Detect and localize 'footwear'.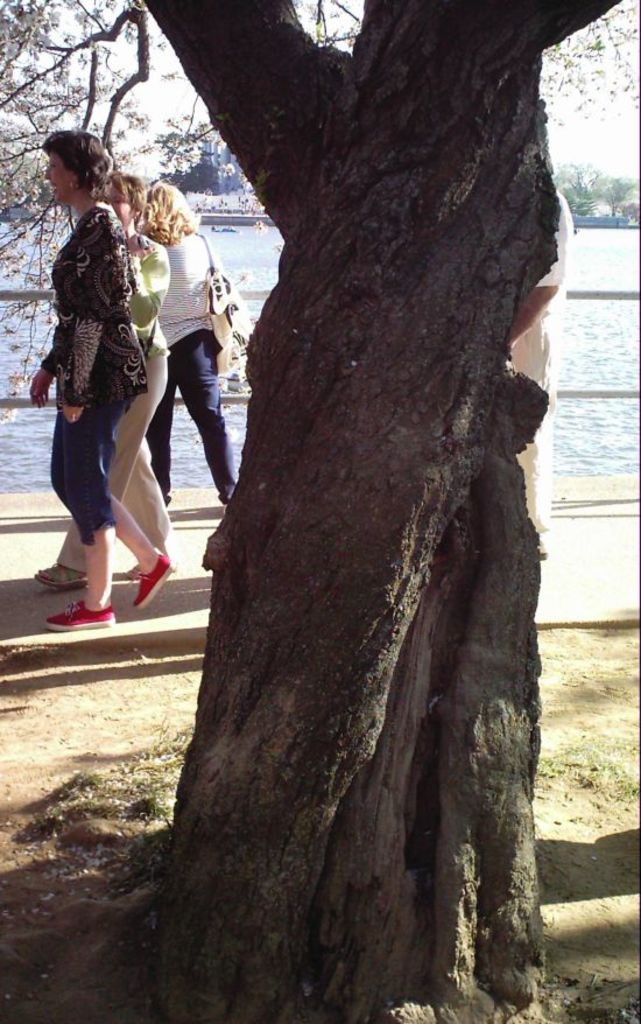
Localized at bbox=[47, 603, 114, 633].
